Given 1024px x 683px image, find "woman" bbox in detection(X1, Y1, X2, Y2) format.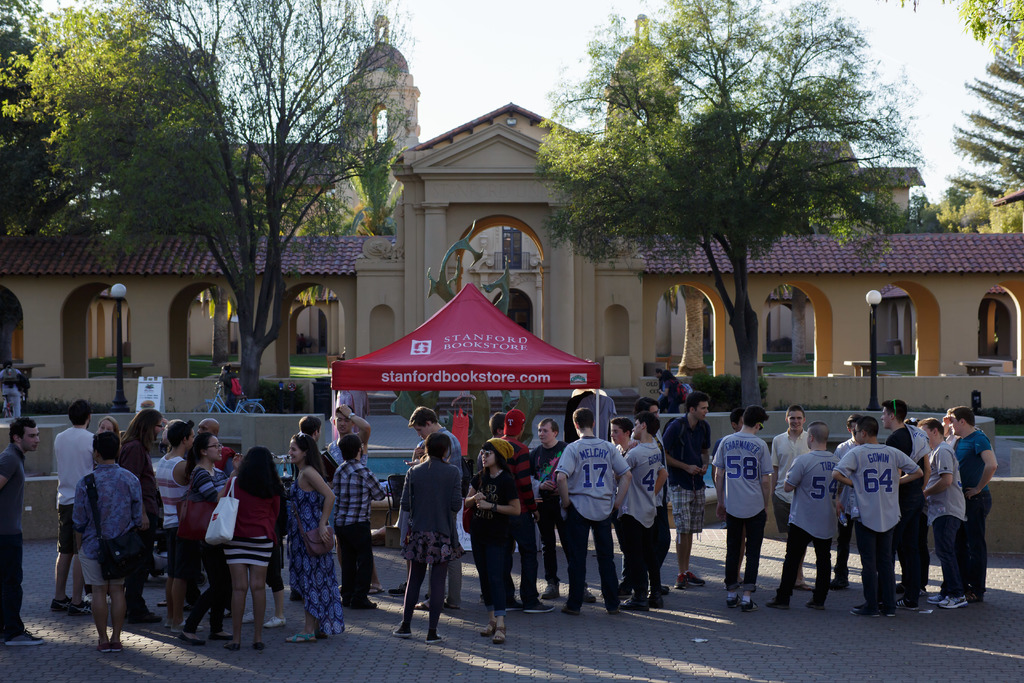
detection(184, 429, 238, 647).
